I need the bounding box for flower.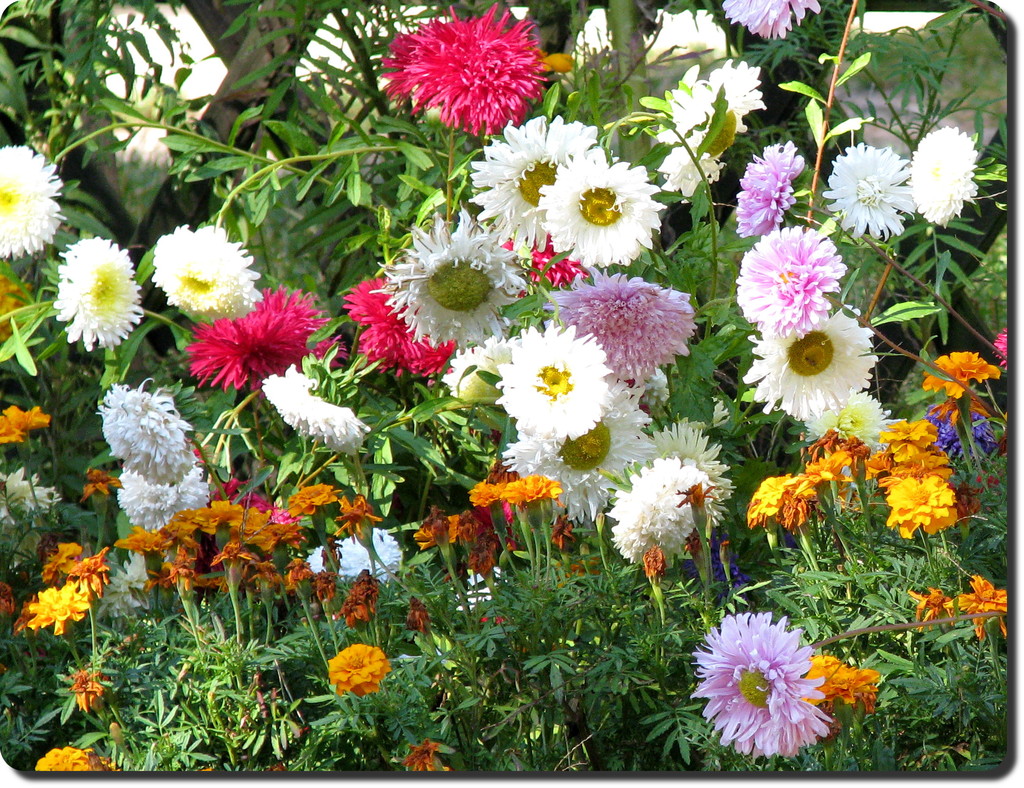
Here it is: (712, 0, 826, 40).
